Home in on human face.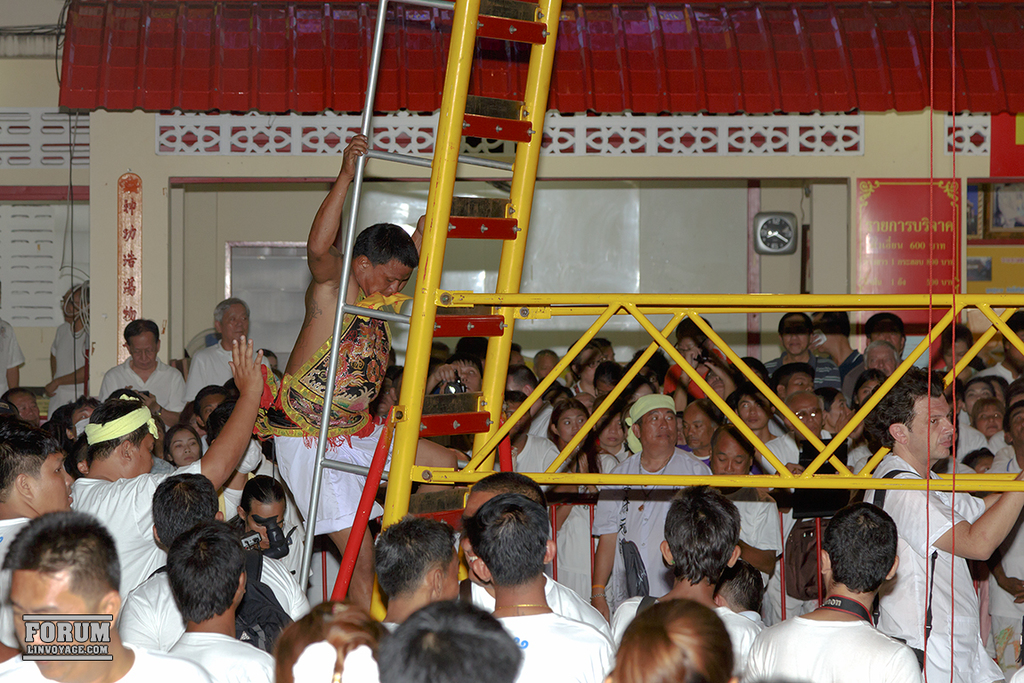
Homed in at {"left": 966, "top": 384, "right": 993, "bottom": 415}.
